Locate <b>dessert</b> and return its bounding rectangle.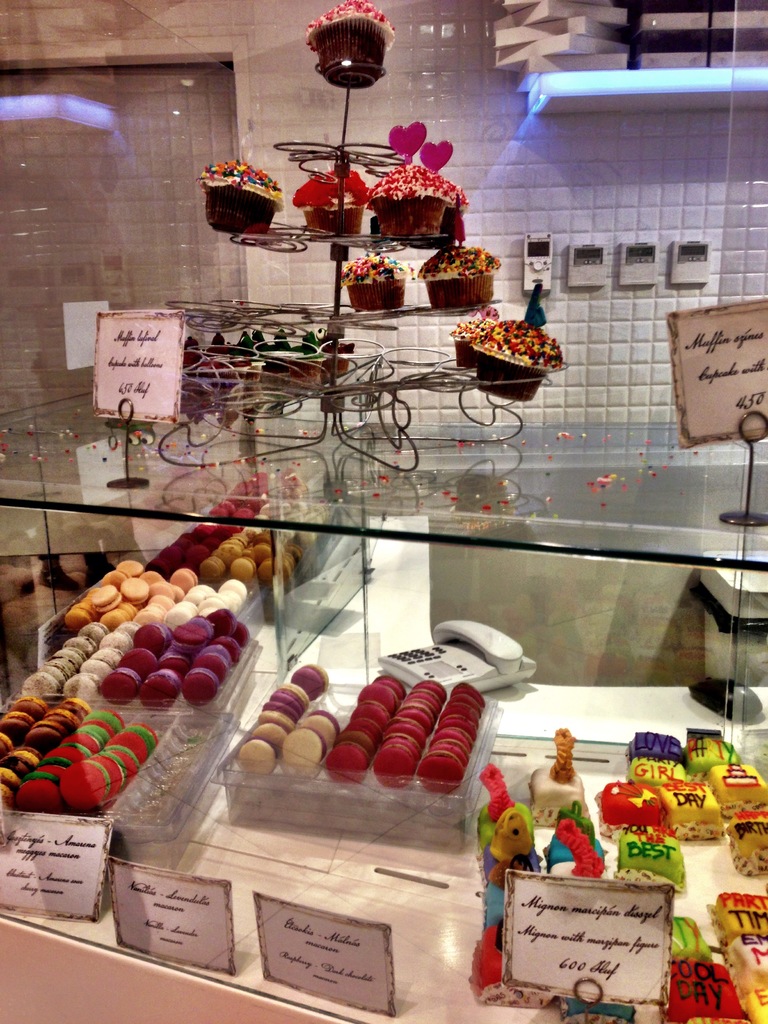
detection(662, 960, 750, 1023).
